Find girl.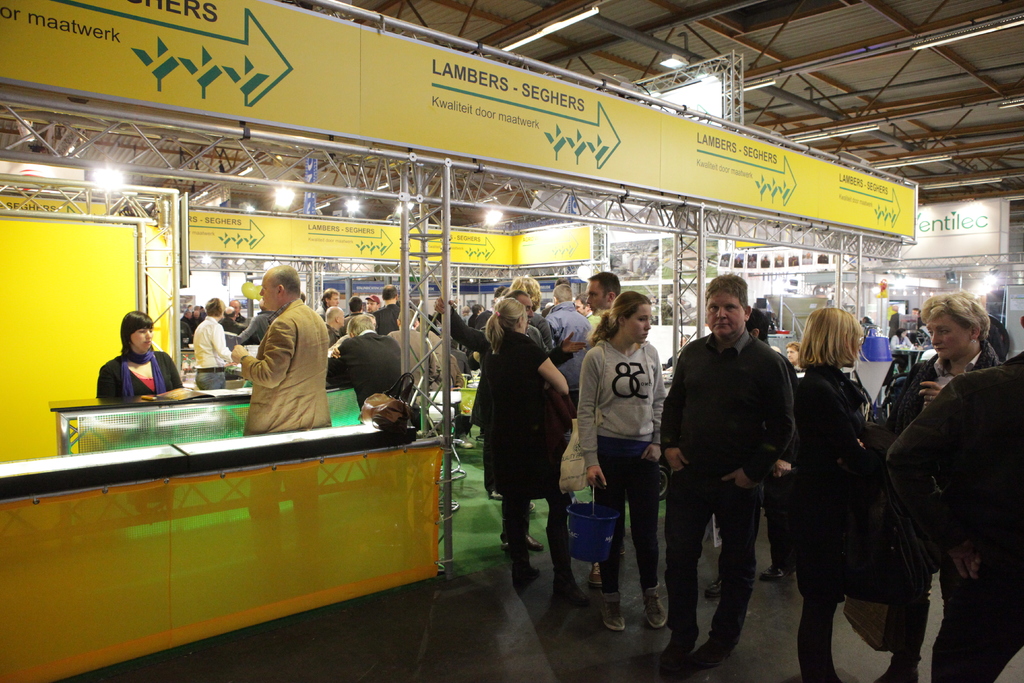
776 308 876 682.
